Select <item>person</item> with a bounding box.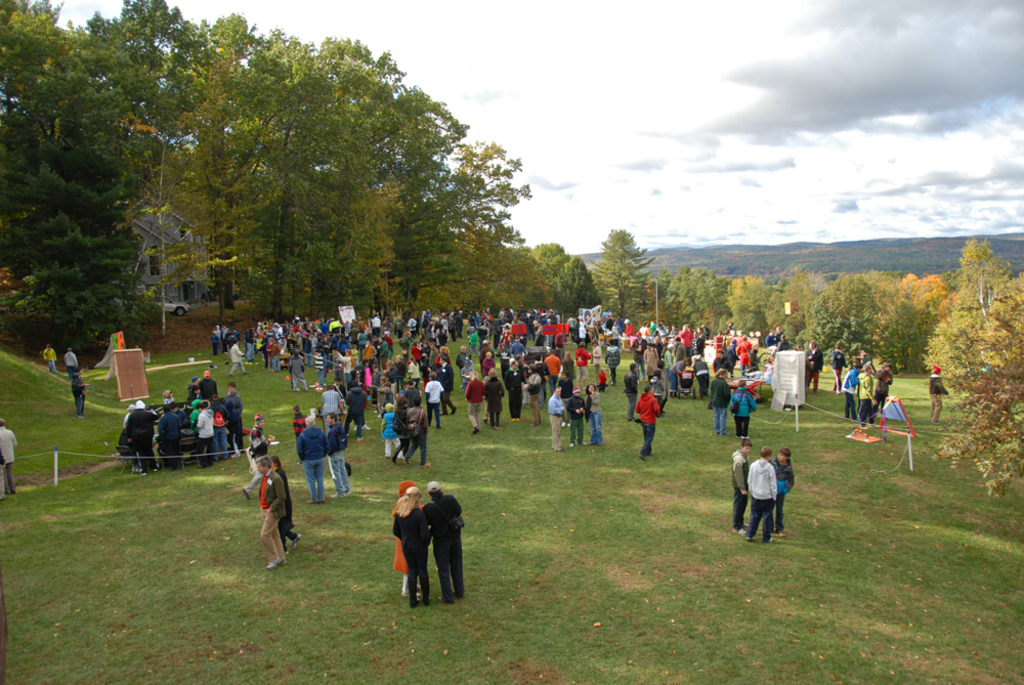
box=[642, 342, 662, 376].
